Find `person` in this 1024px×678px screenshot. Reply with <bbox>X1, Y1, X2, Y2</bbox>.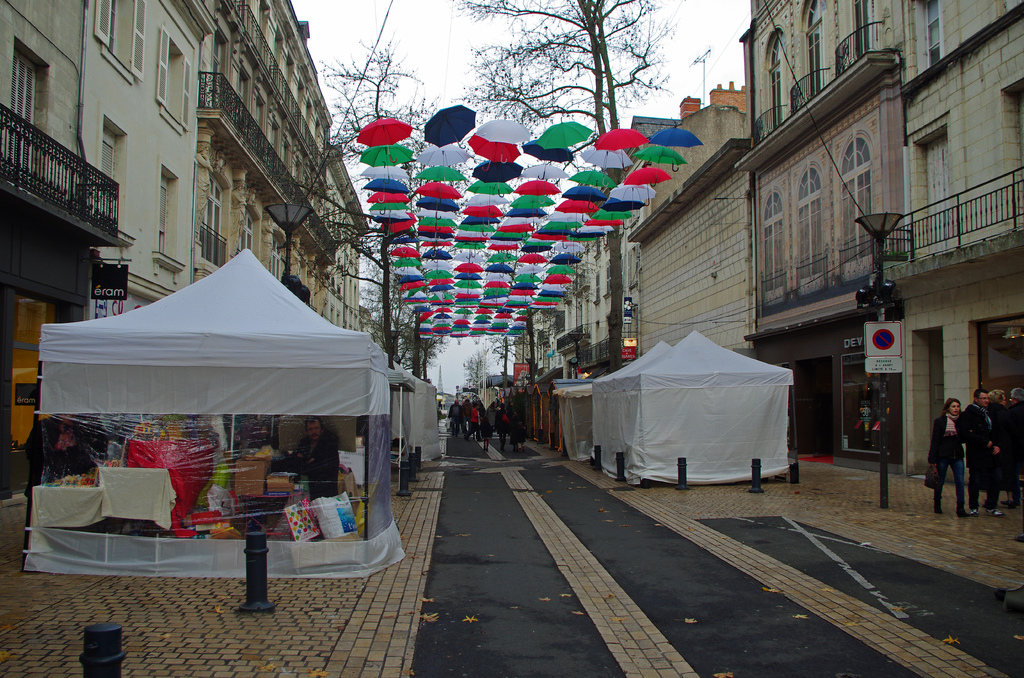
<bbox>961, 389, 1002, 508</bbox>.
